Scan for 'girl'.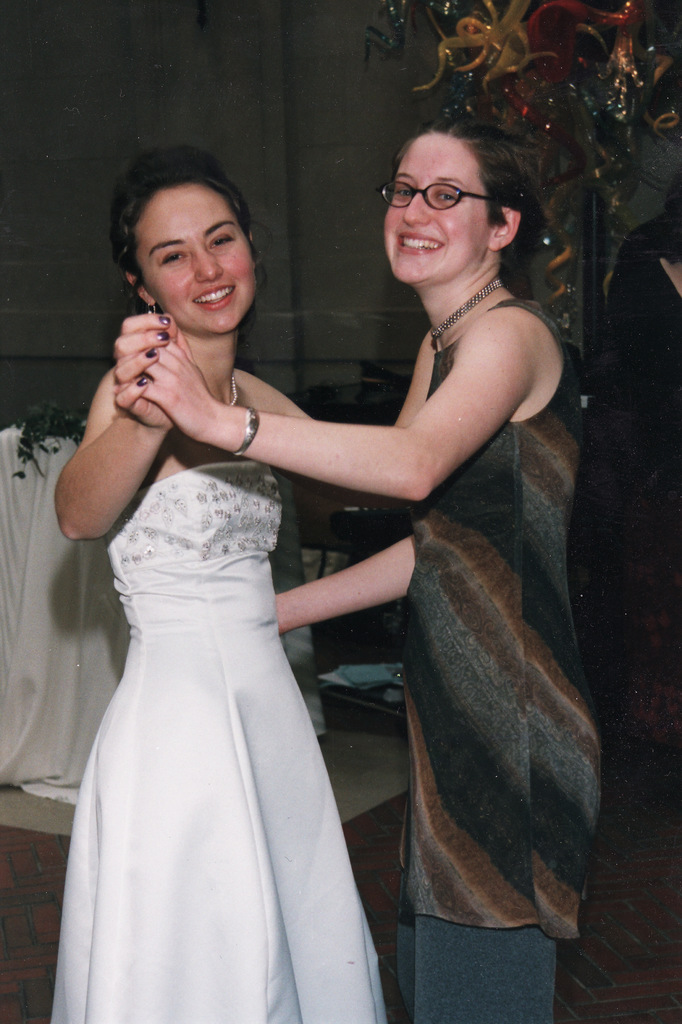
Scan result: x1=113 y1=118 x2=608 y2=1023.
